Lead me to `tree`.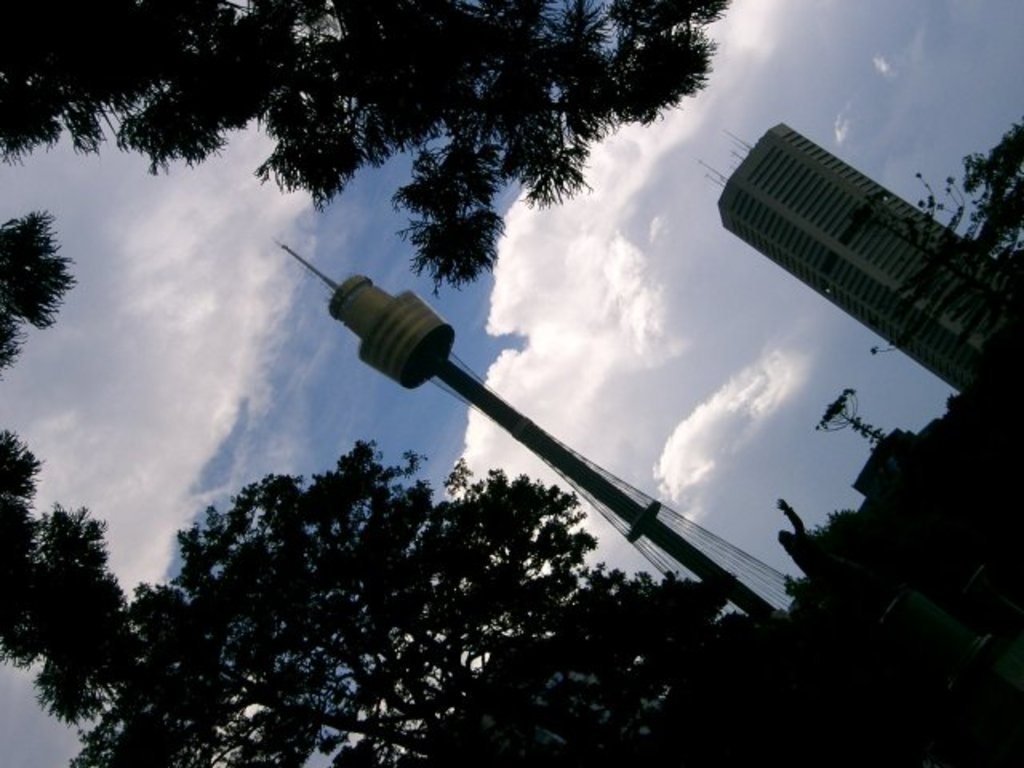
Lead to [x1=803, y1=510, x2=858, y2=539].
